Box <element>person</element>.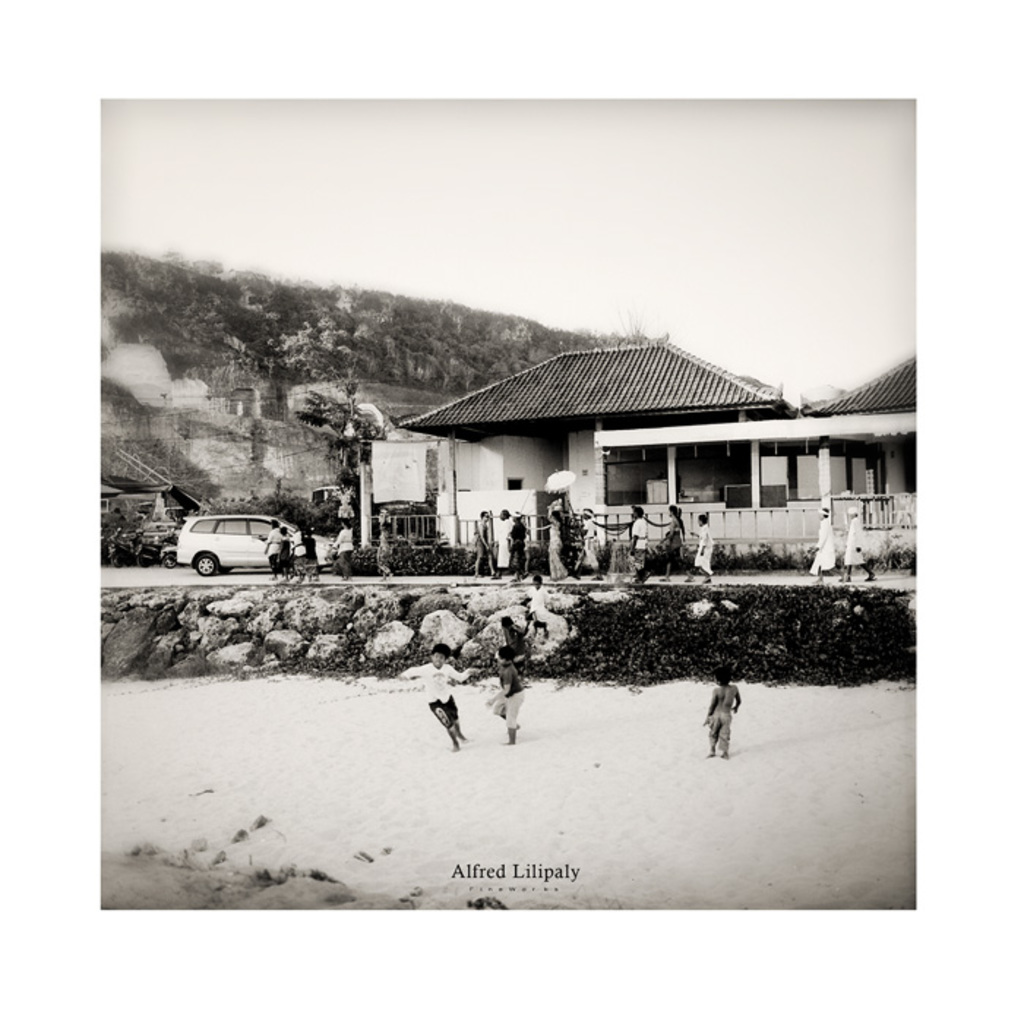
box=[544, 505, 568, 578].
